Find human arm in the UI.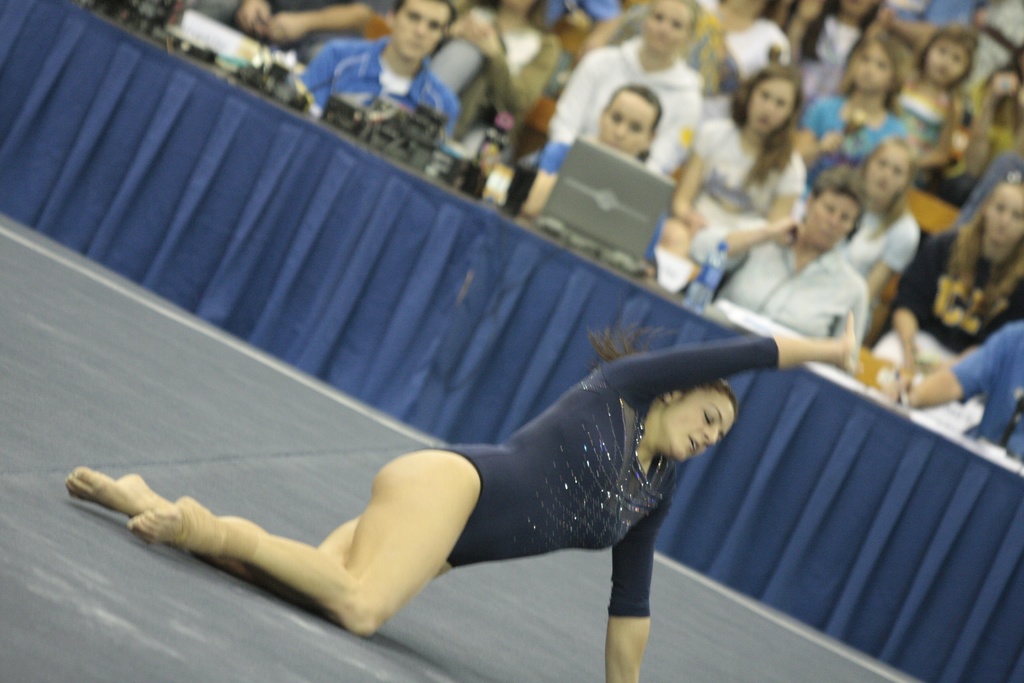
UI element at {"x1": 968, "y1": 66, "x2": 1023, "y2": 174}.
